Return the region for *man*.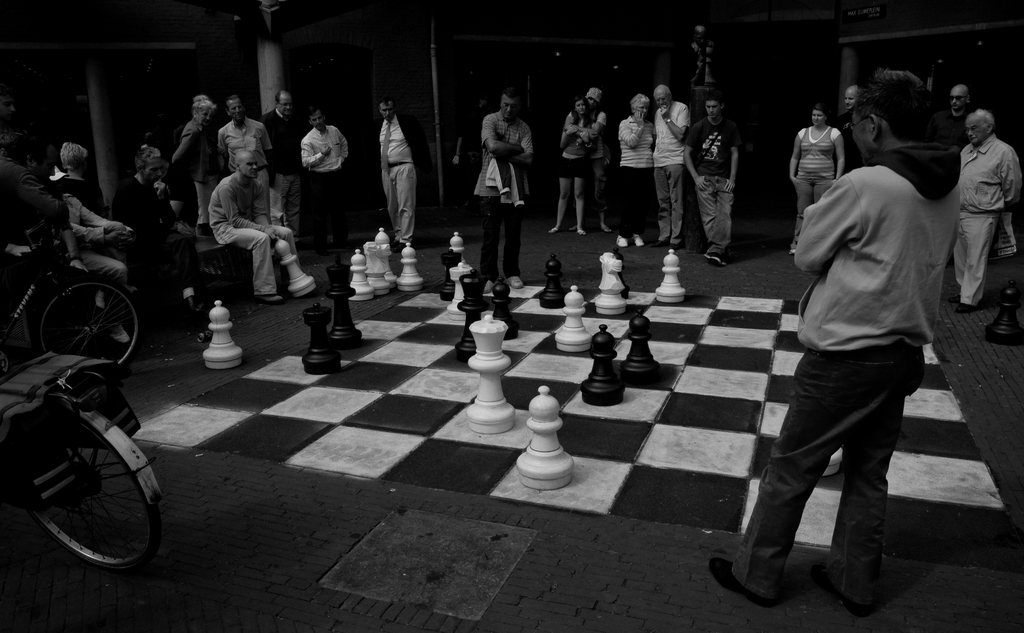
(366, 95, 431, 253).
